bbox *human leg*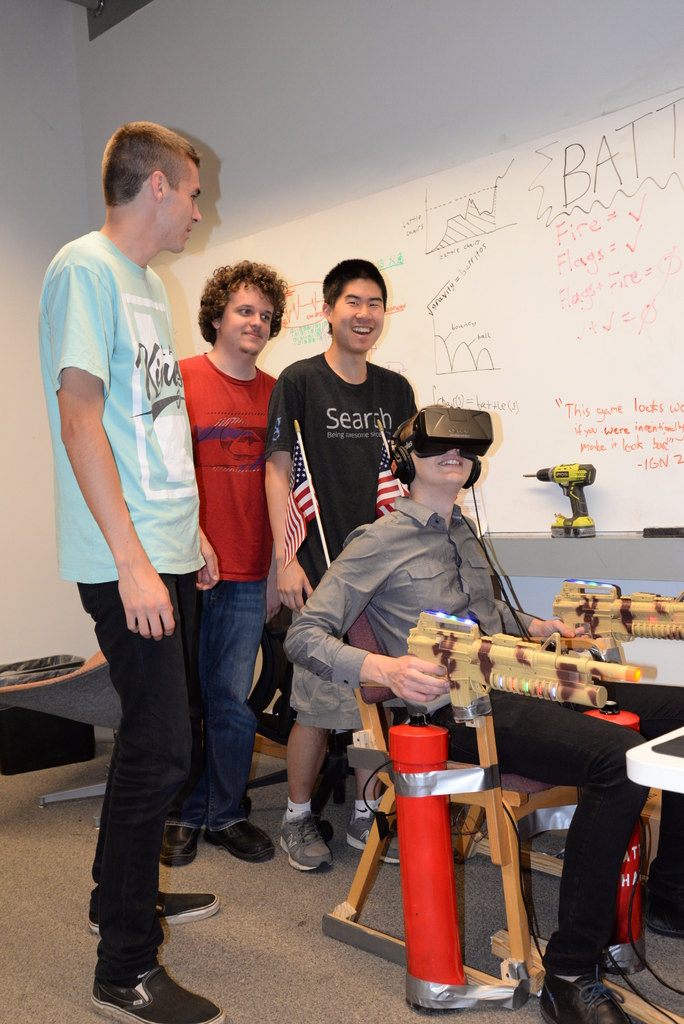
region(275, 662, 350, 877)
